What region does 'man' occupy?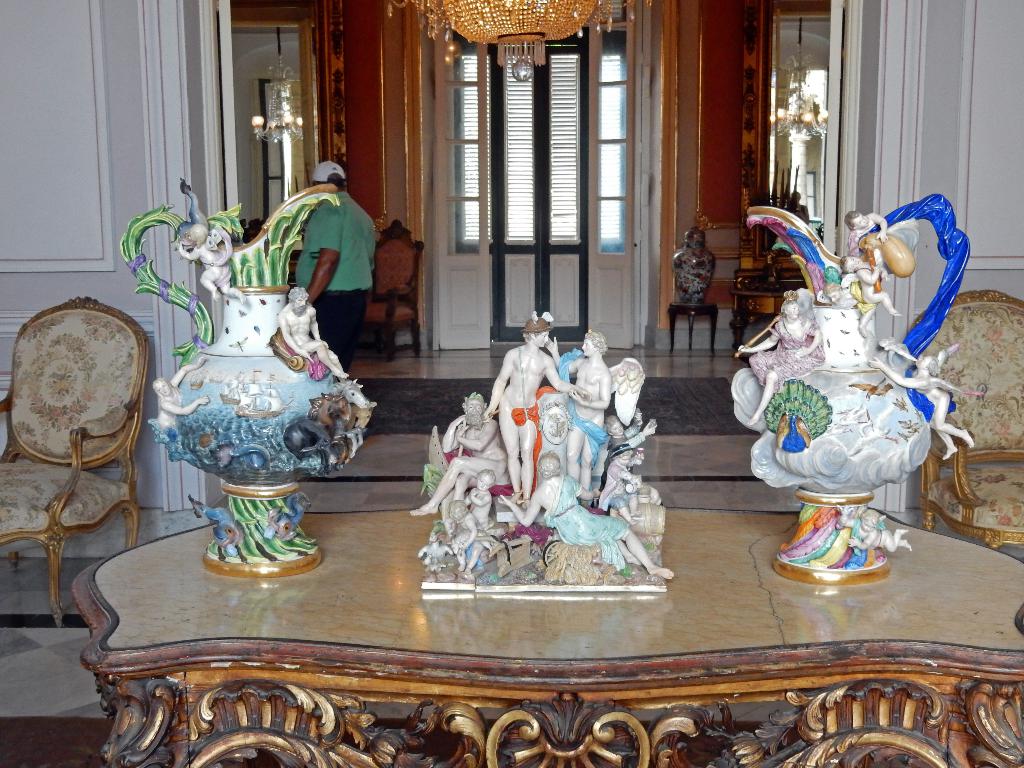
detection(411, 394, 506, 532).
